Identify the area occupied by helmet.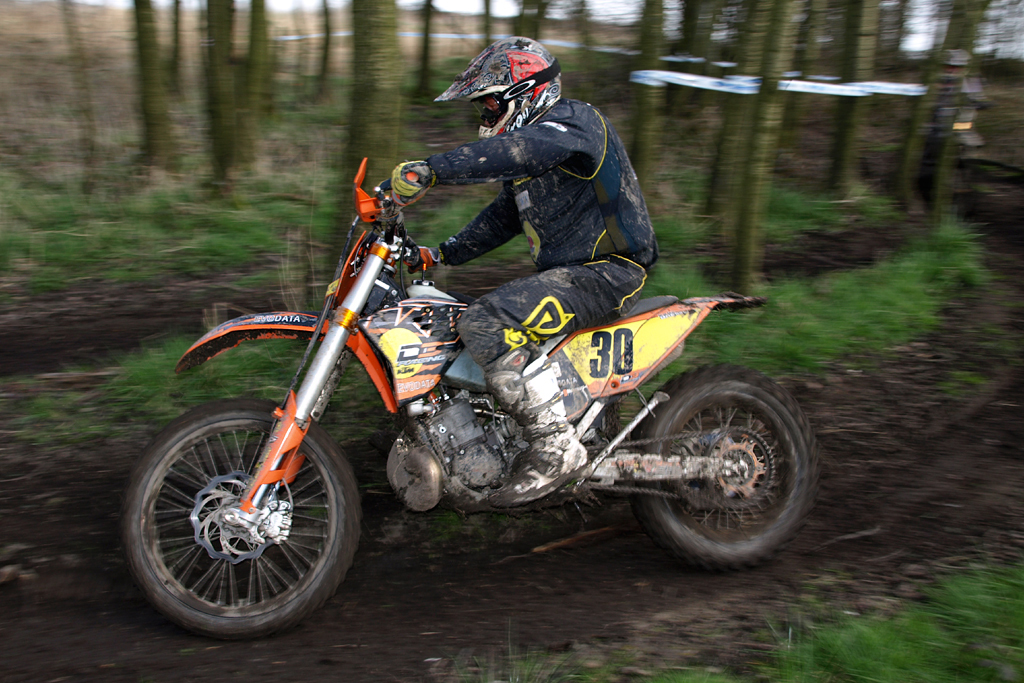
Area: 455:42:561:116.
